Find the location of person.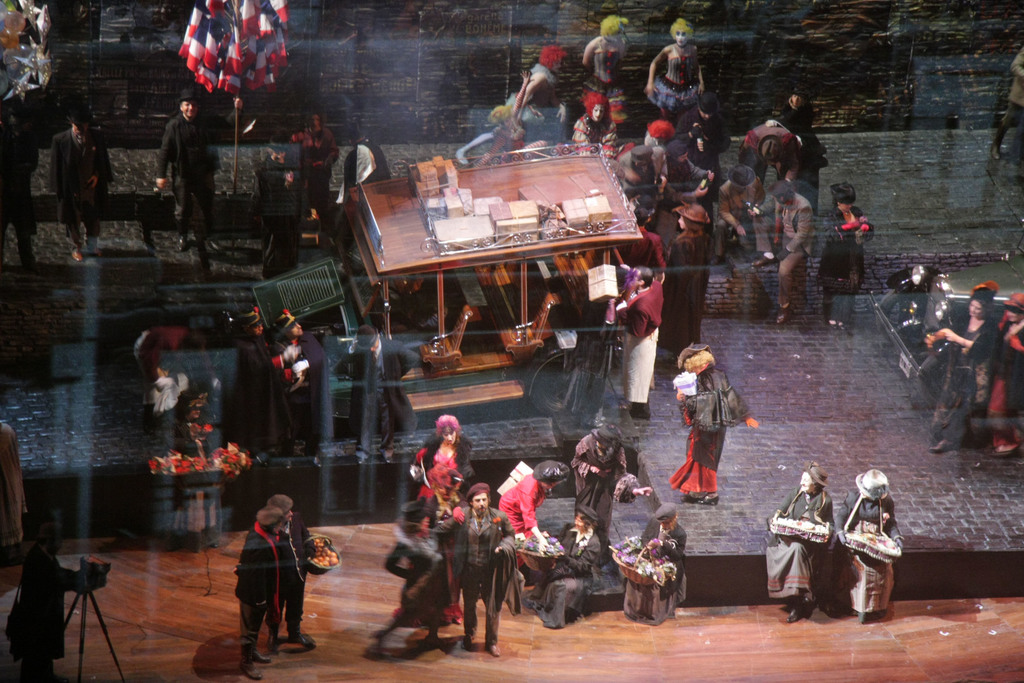
Location: detection(982, 288, 1023, 457).
